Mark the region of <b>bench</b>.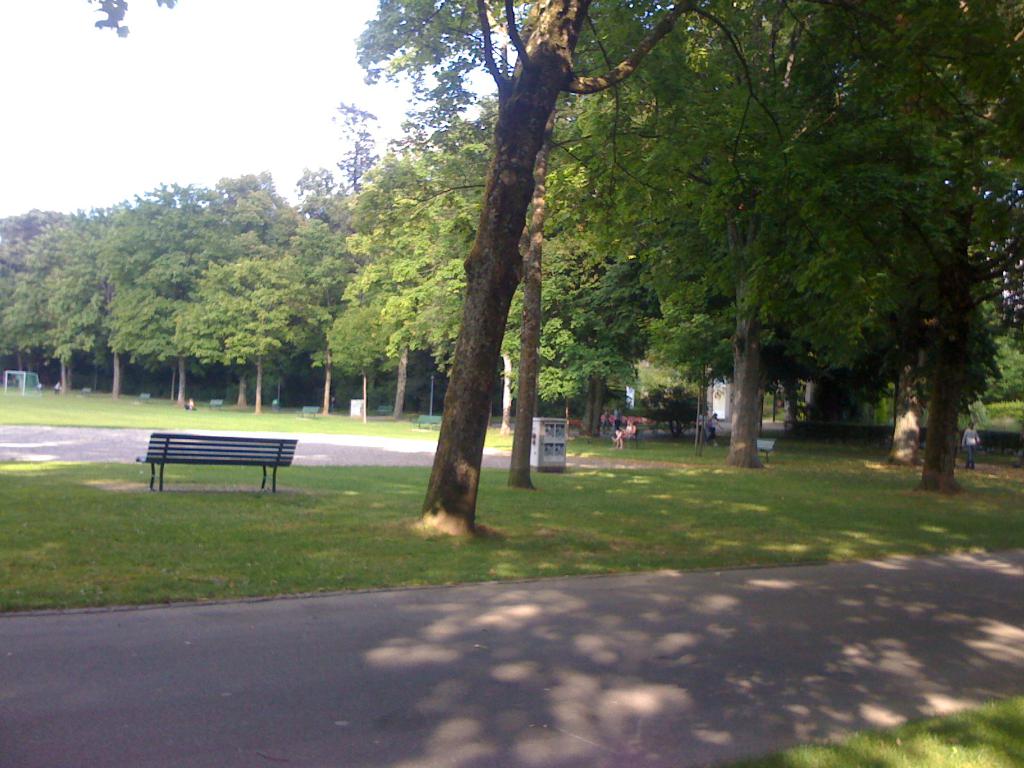
Region: 79 388 92 395.
